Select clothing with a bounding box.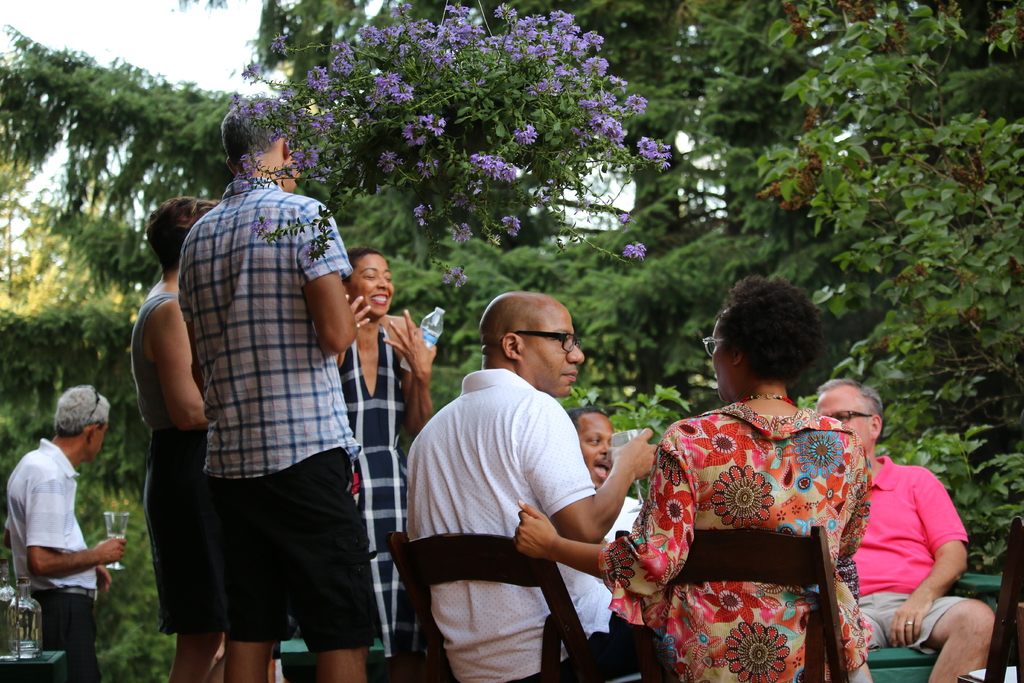
bbox=(399, 366, 658, 682).
